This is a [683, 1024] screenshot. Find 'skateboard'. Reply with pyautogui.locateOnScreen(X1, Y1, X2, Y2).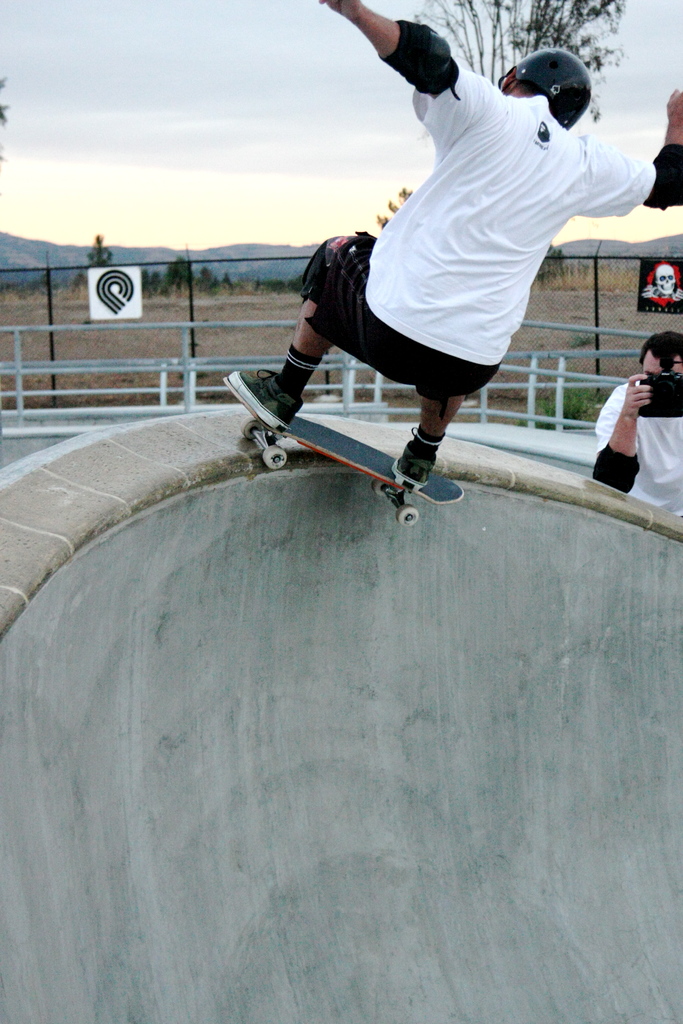
pyautogui.locateOnScreen(240, 412, 465, 529).
